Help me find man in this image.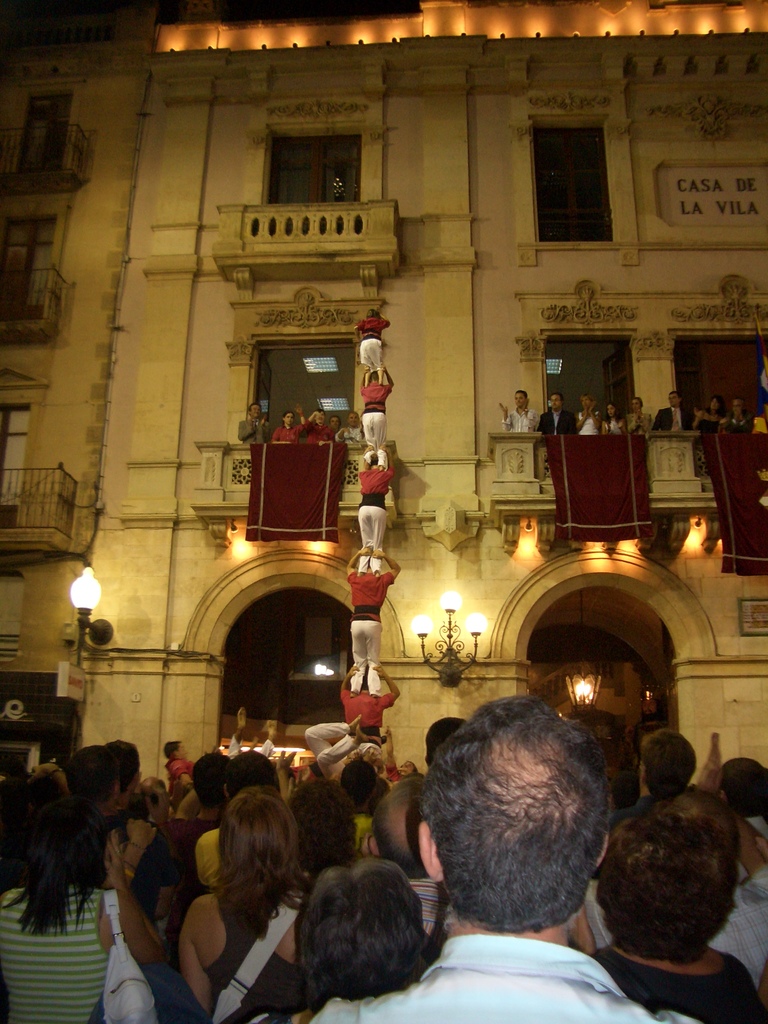
Found it: l=168, t=755, r=230, b=932.
